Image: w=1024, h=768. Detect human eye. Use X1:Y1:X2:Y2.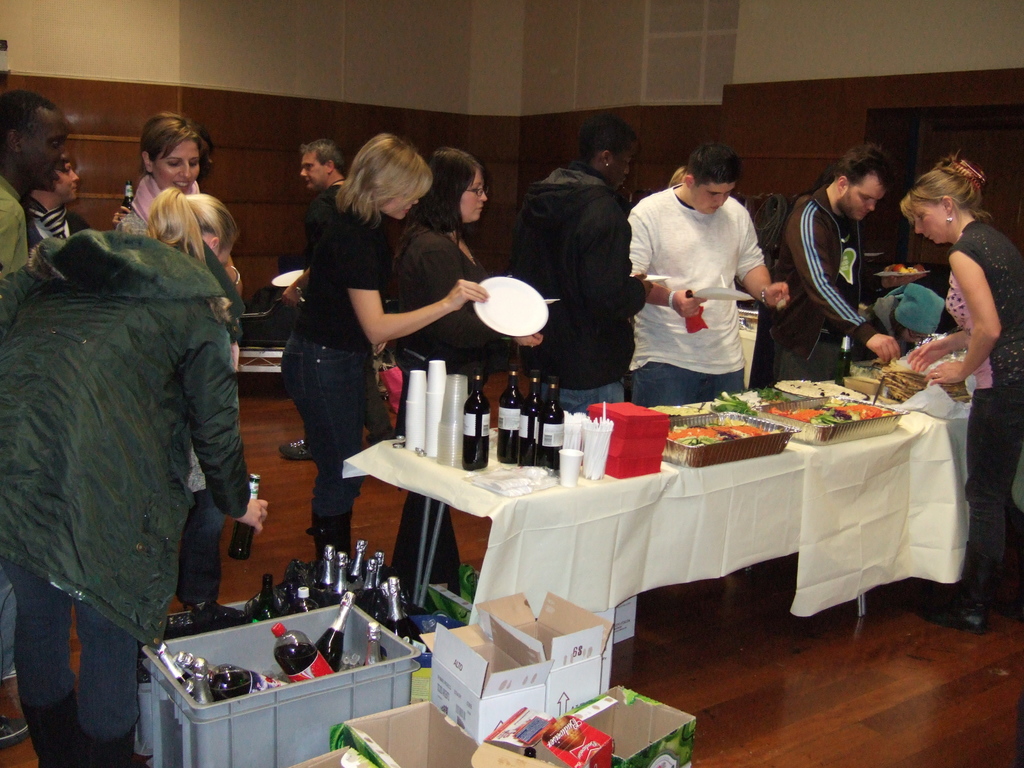
167:157:182:168.
